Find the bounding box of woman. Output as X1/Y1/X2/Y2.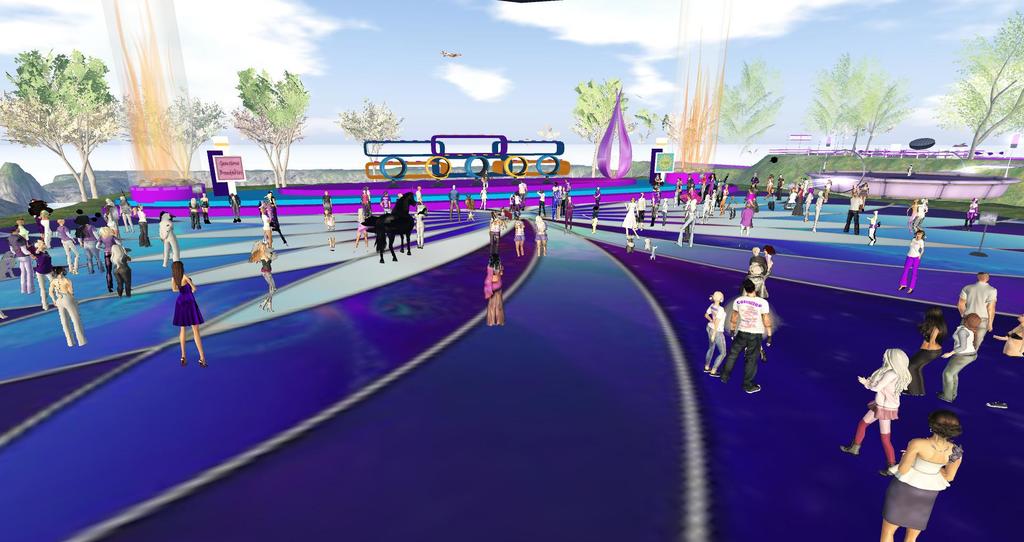
895/228/927/296.
